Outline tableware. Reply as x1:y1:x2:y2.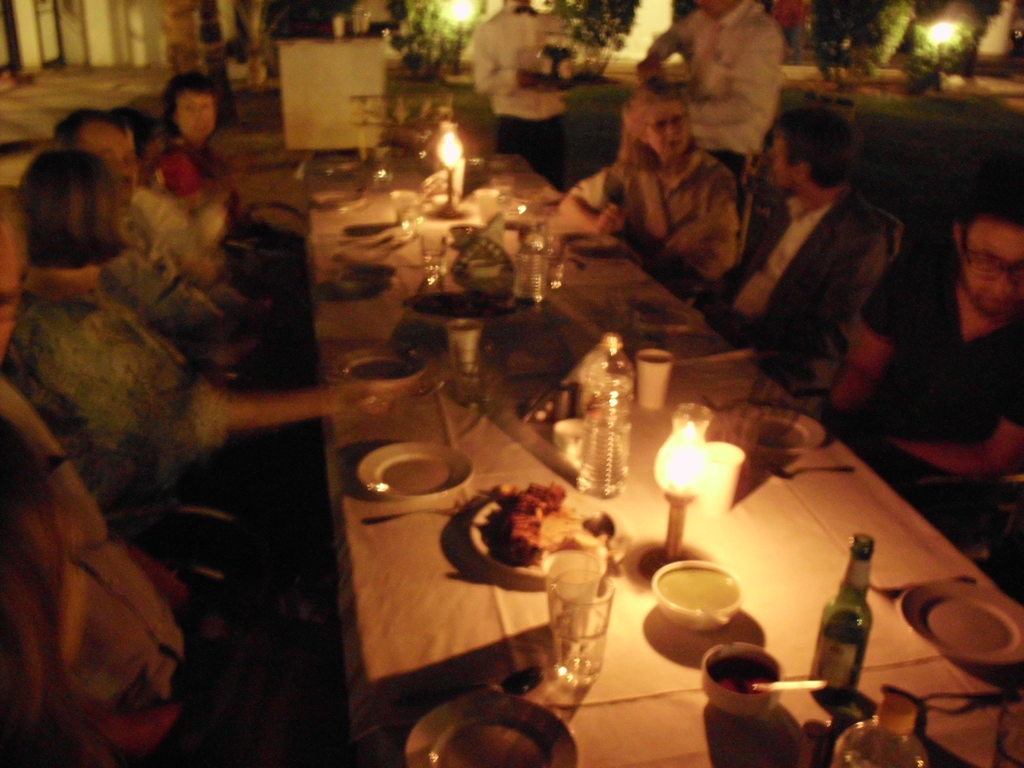
365:156:394:195.
